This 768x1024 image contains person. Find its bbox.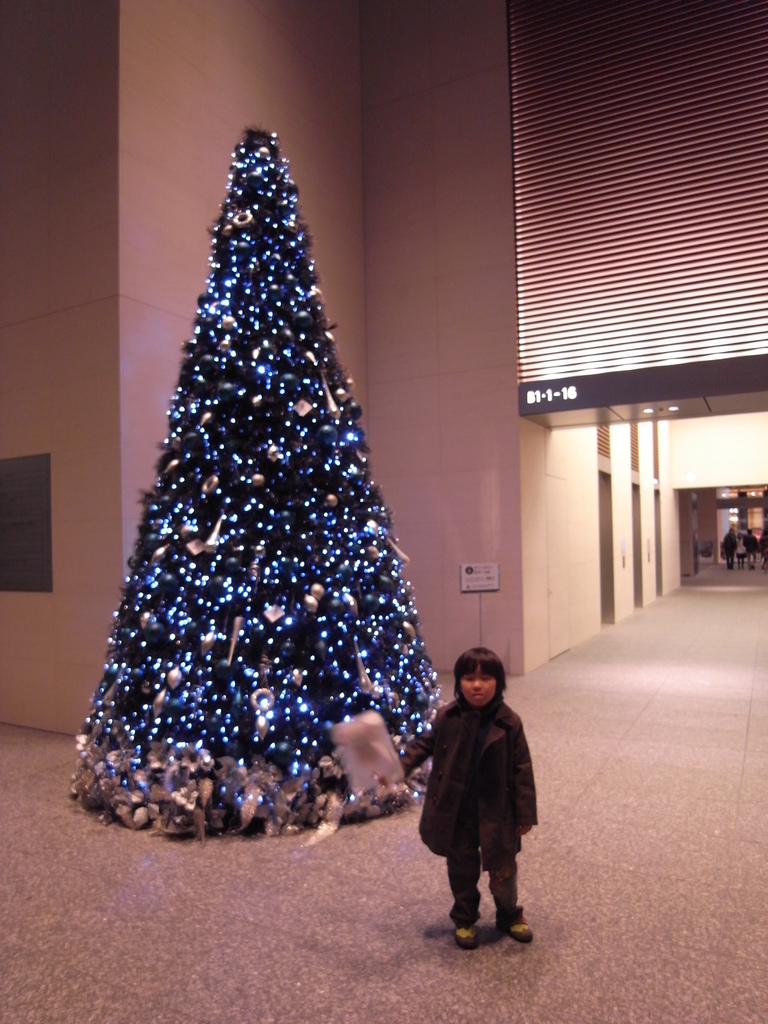
BBox(737, 534, 744, 564).
